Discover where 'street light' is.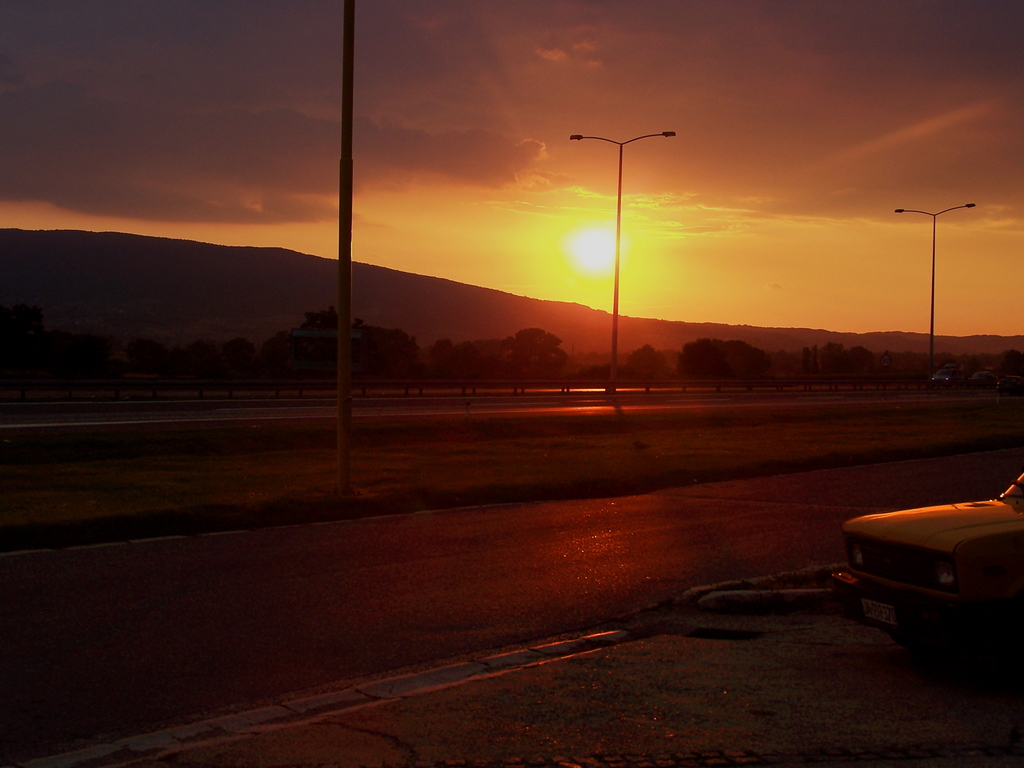
Discovered at x1=892 y1=202 x2=978 y2=375.
